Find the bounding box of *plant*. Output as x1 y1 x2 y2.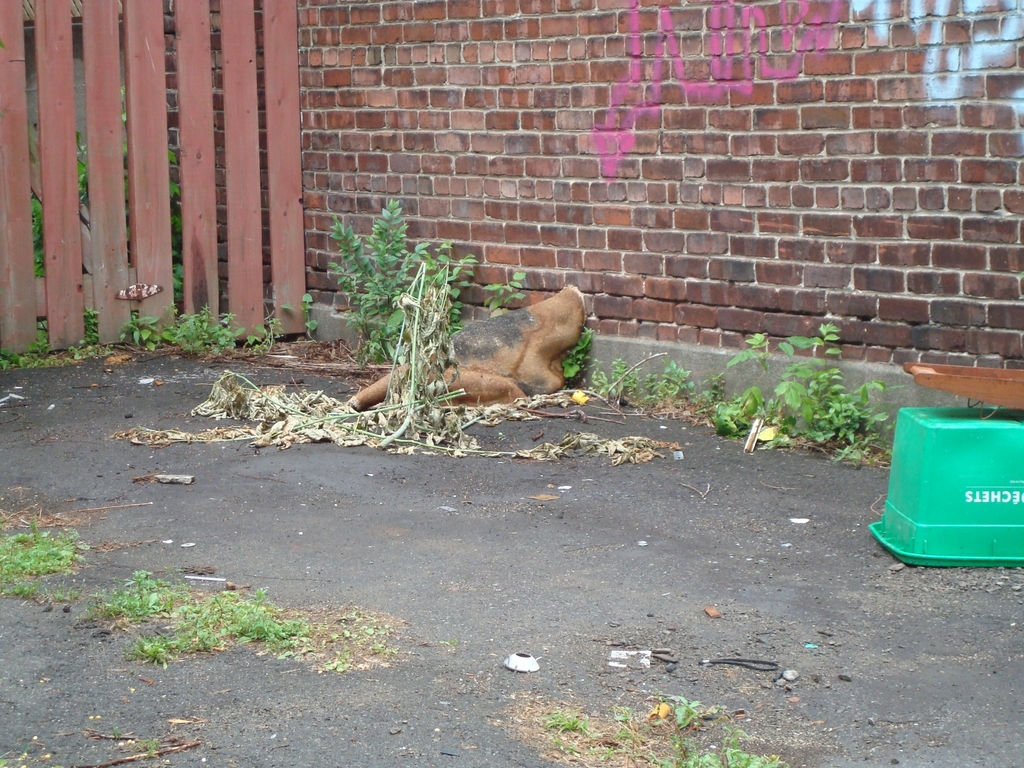
213 307 243 347.
